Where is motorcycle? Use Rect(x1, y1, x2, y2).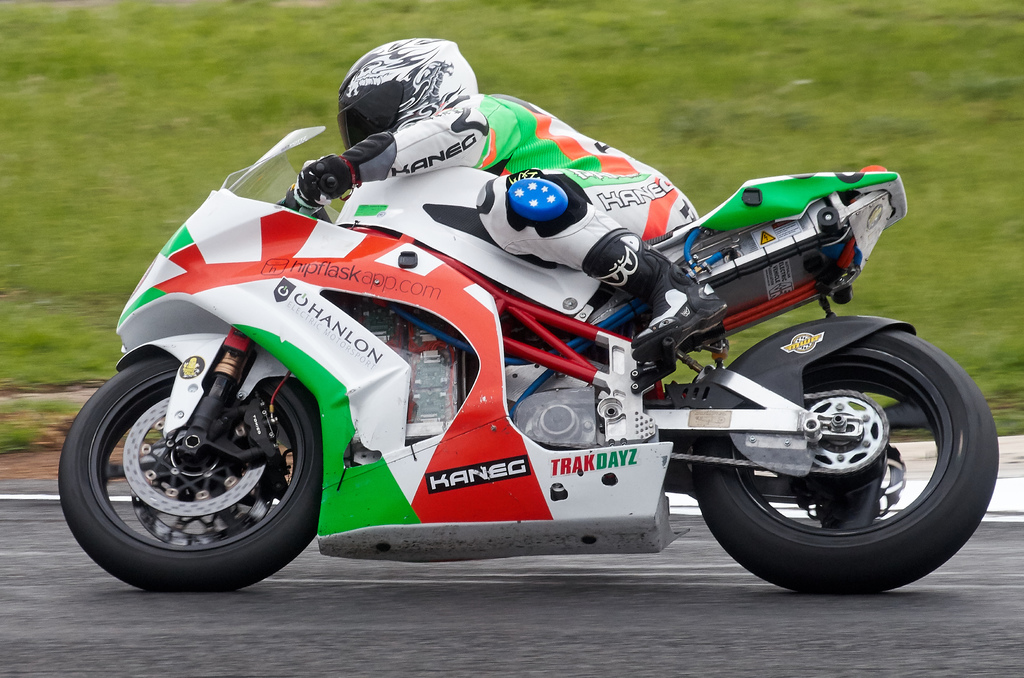
Rect(67, 106, 931, 602).
